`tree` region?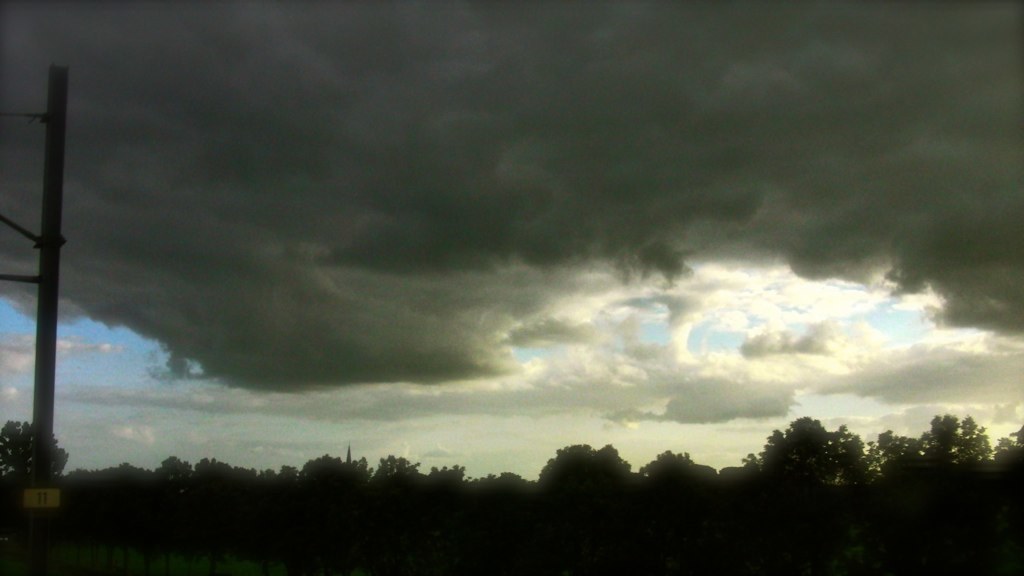
[880, 413, 991, 481]
